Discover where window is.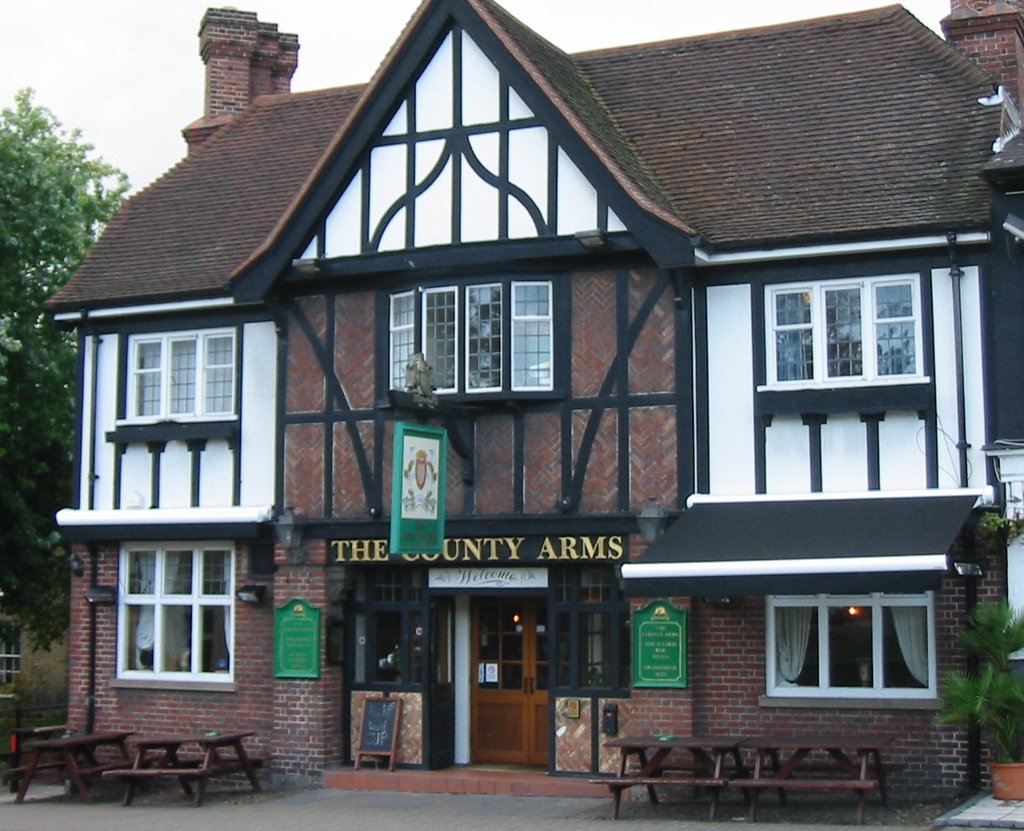
Discovered at [left=115, top=336, right=242, bottom=421].
